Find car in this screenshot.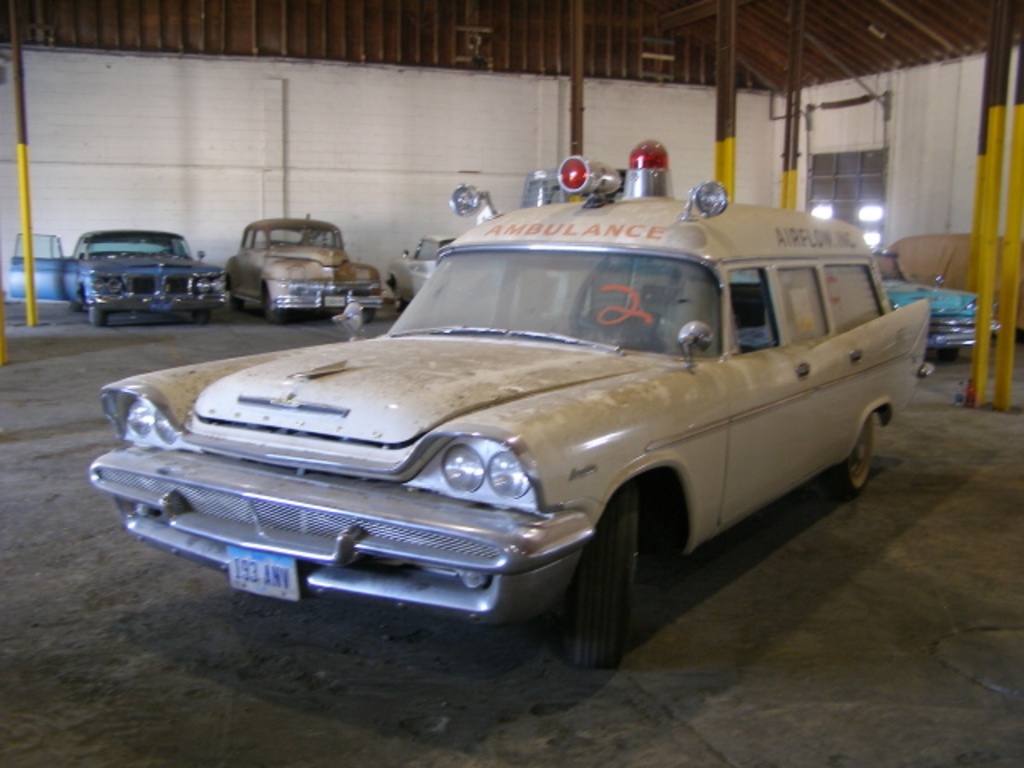
The bounding box for car is bbox=[5, 227, 232, 325].
